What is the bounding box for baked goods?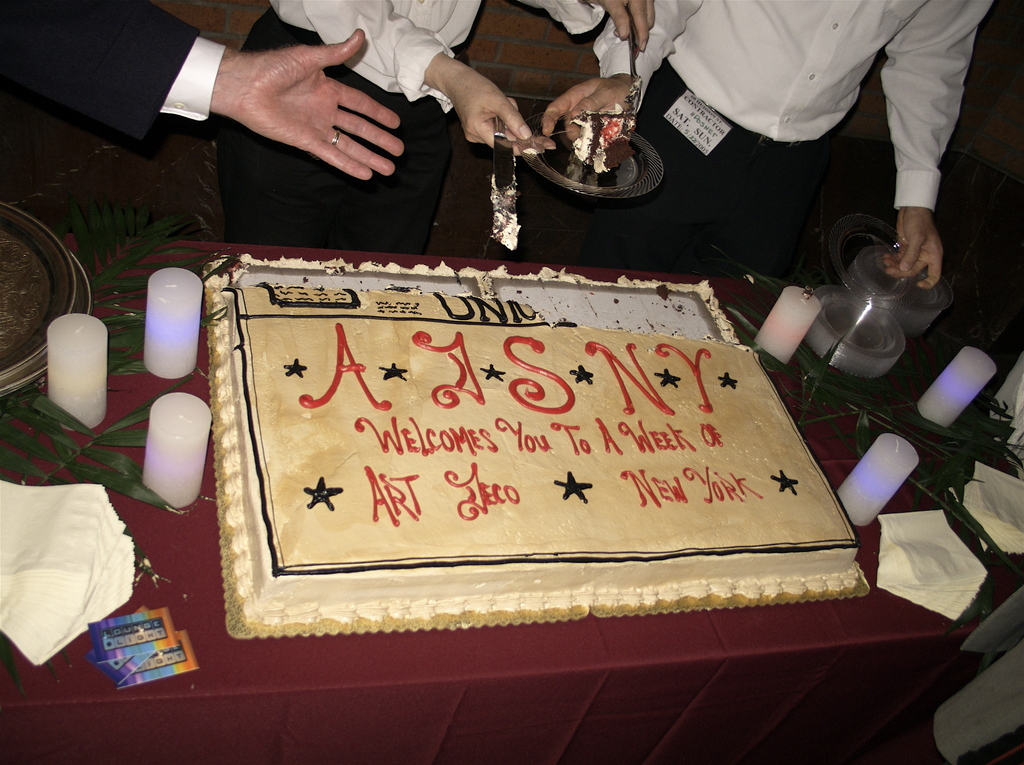
pyautogui.locateOnScreen(216, 256, 867, 639).
